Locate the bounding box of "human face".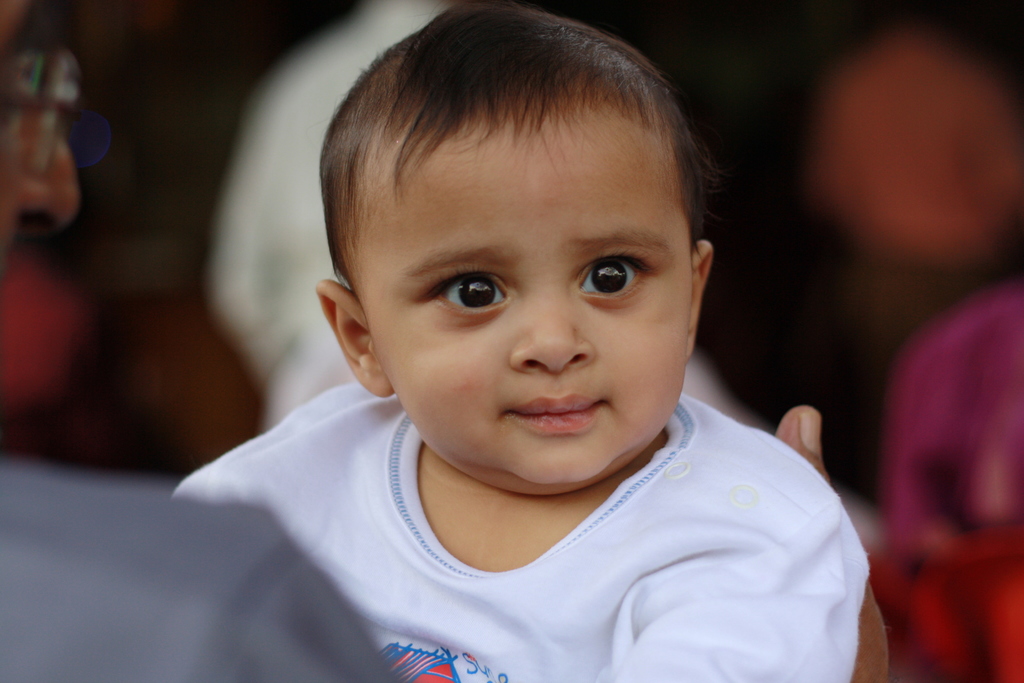
Bounding box: box(392, 135, 693, 482).
